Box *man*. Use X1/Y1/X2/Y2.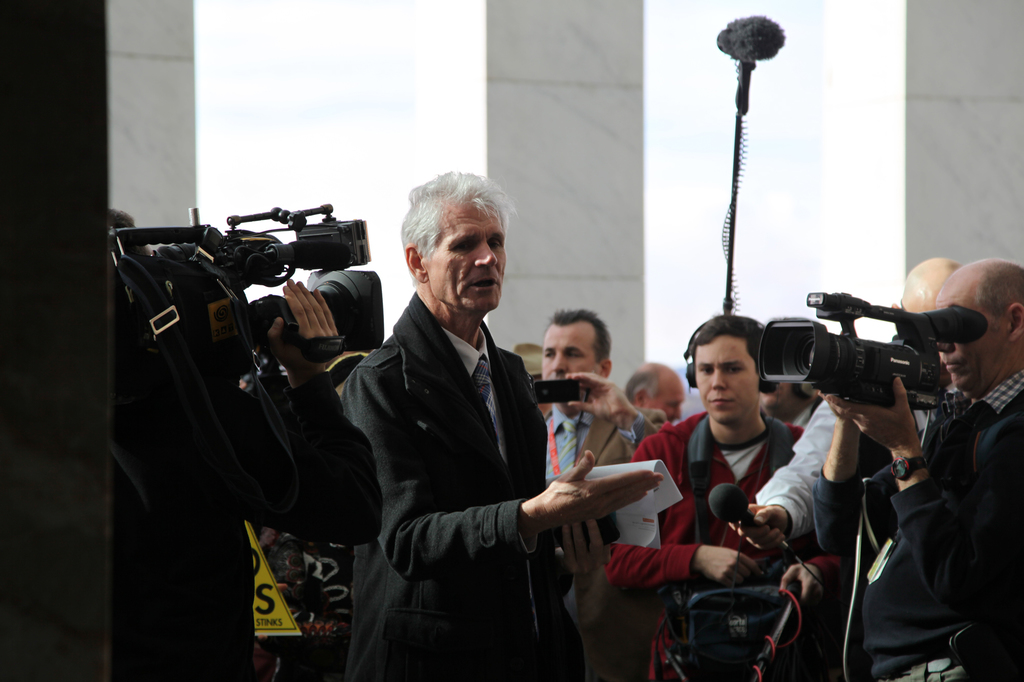
124/276/388/681.
